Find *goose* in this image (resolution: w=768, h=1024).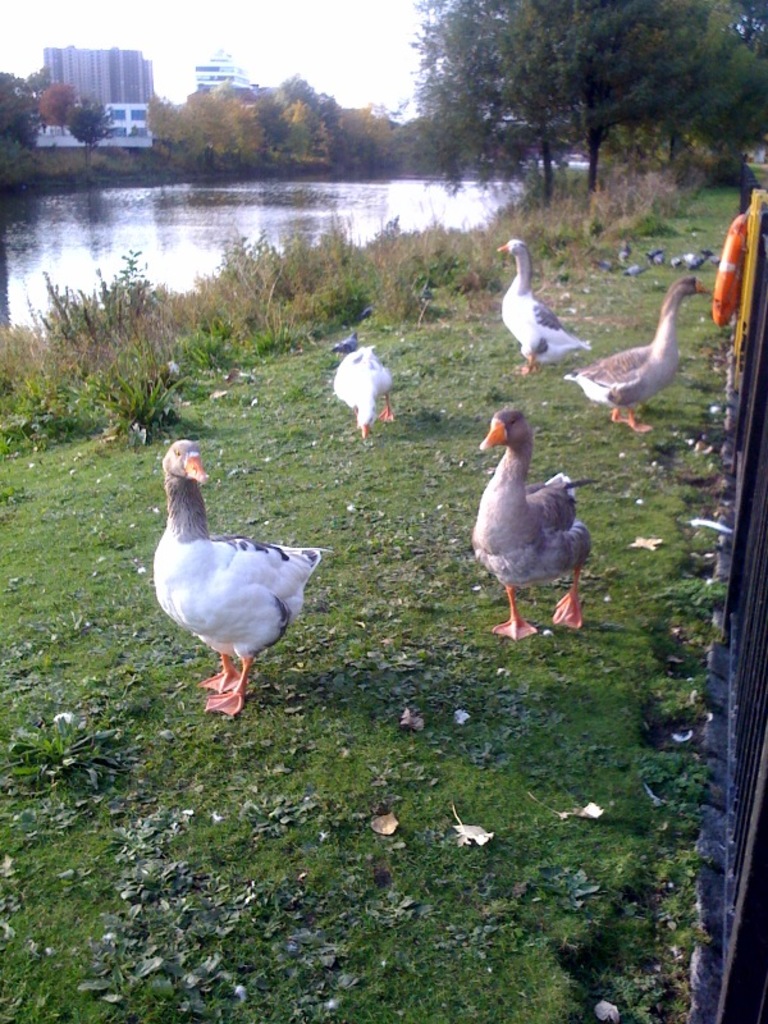
x1=463 y1=390 x2=598 y2=644.
